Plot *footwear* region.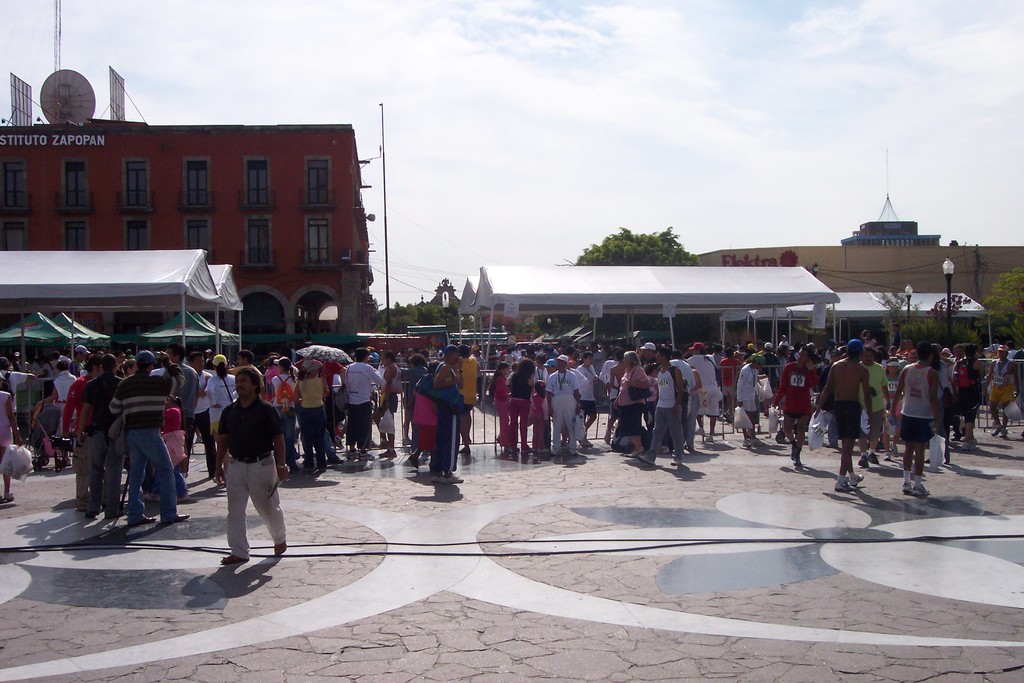
Plotted at 870,456,879,463.
